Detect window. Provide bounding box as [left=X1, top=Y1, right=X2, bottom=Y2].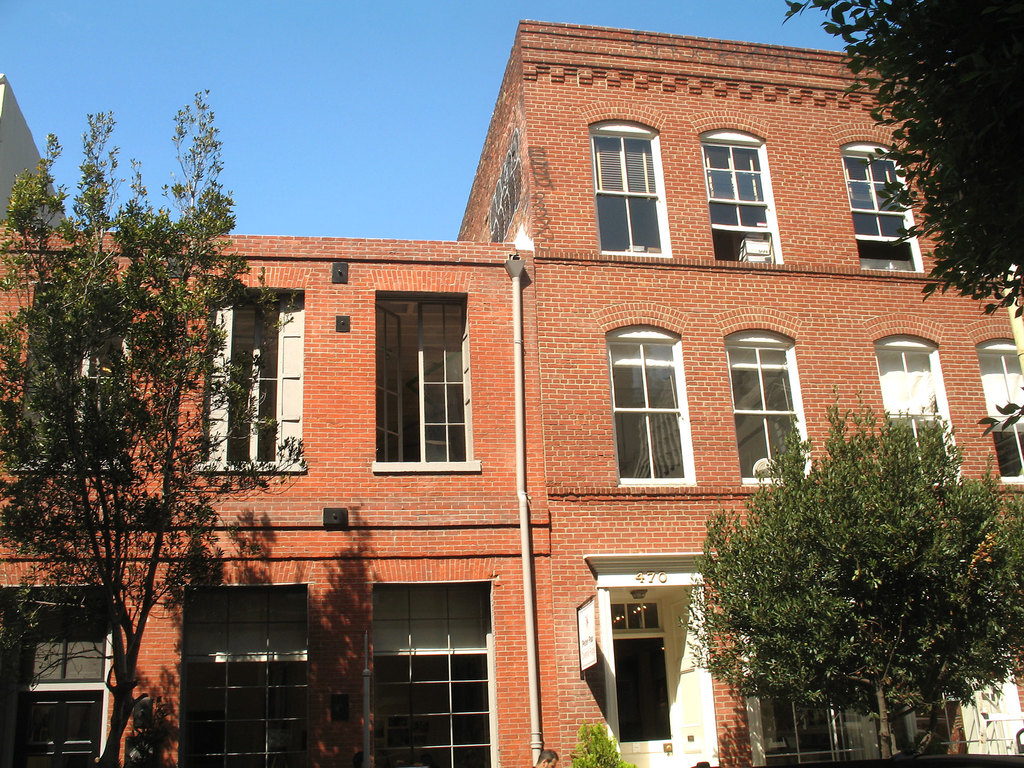
[left=860, top=311, right=967, bottom=486].
